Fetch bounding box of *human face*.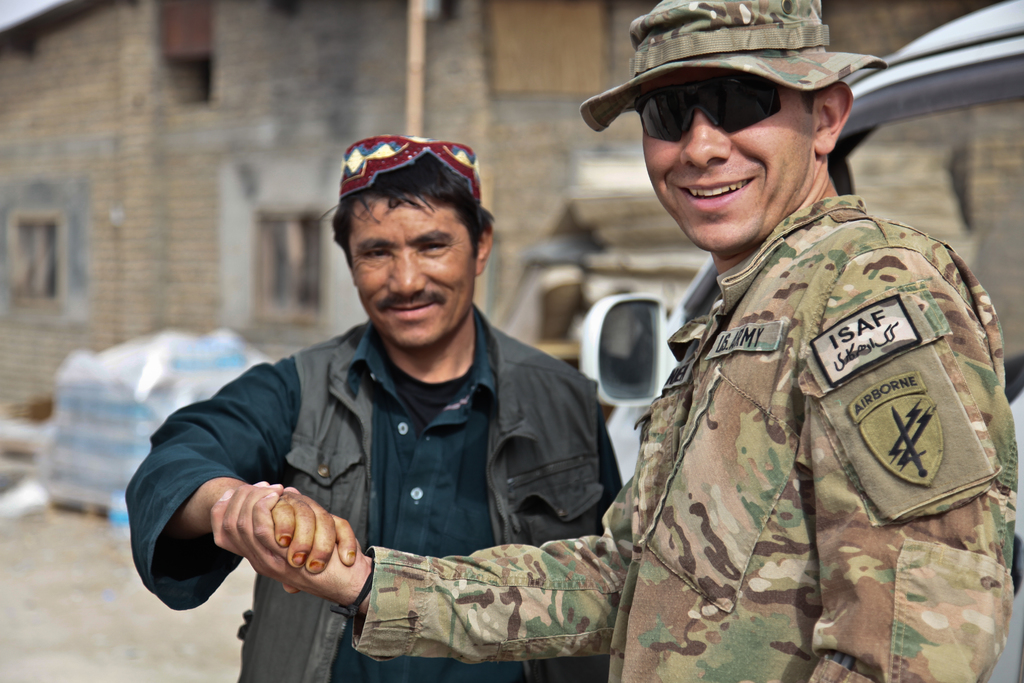
Bbox: 643, 69, 817, 252.
